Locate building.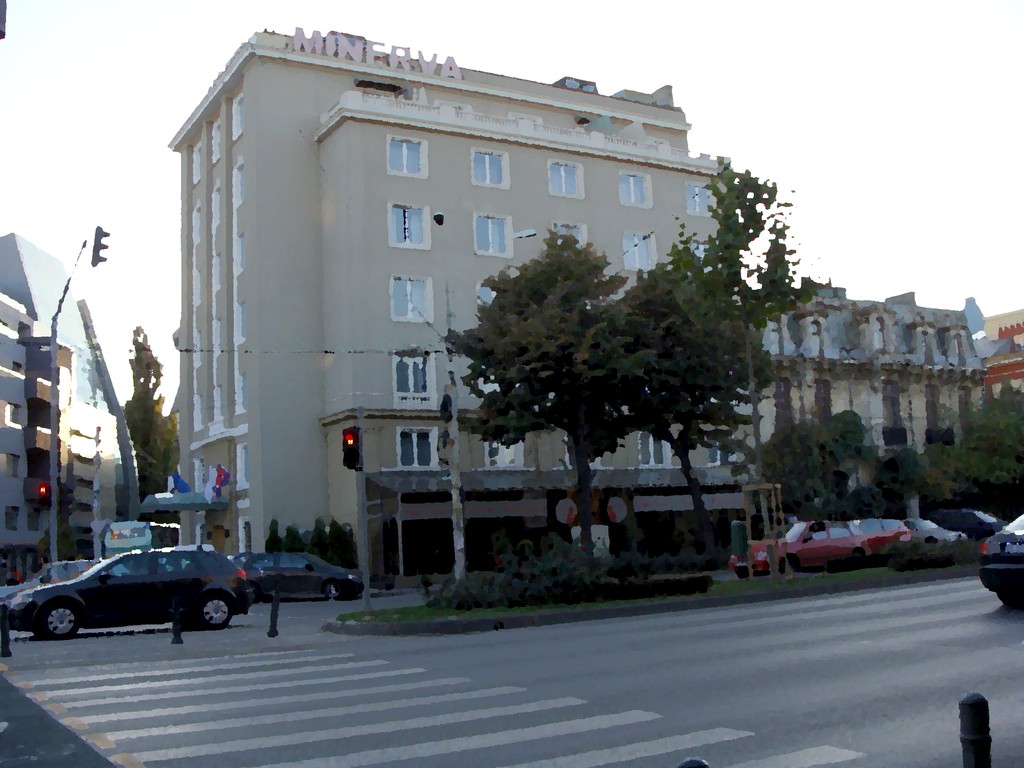
Bounding box: 752:280:986:514.
